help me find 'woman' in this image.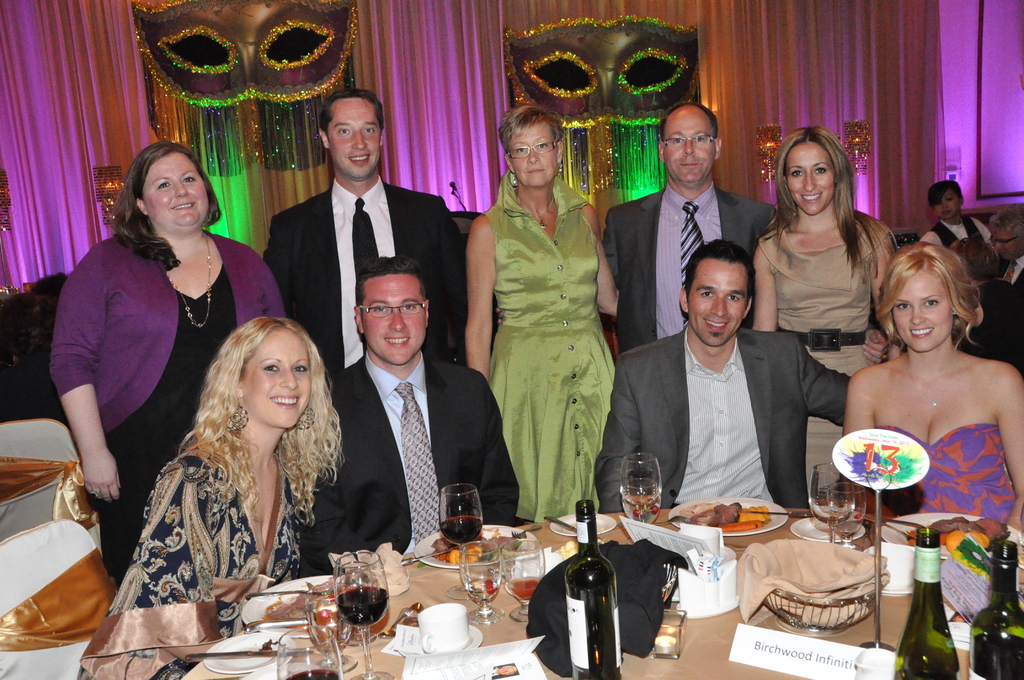
Found it: region(842, 239, 1023, 578).
